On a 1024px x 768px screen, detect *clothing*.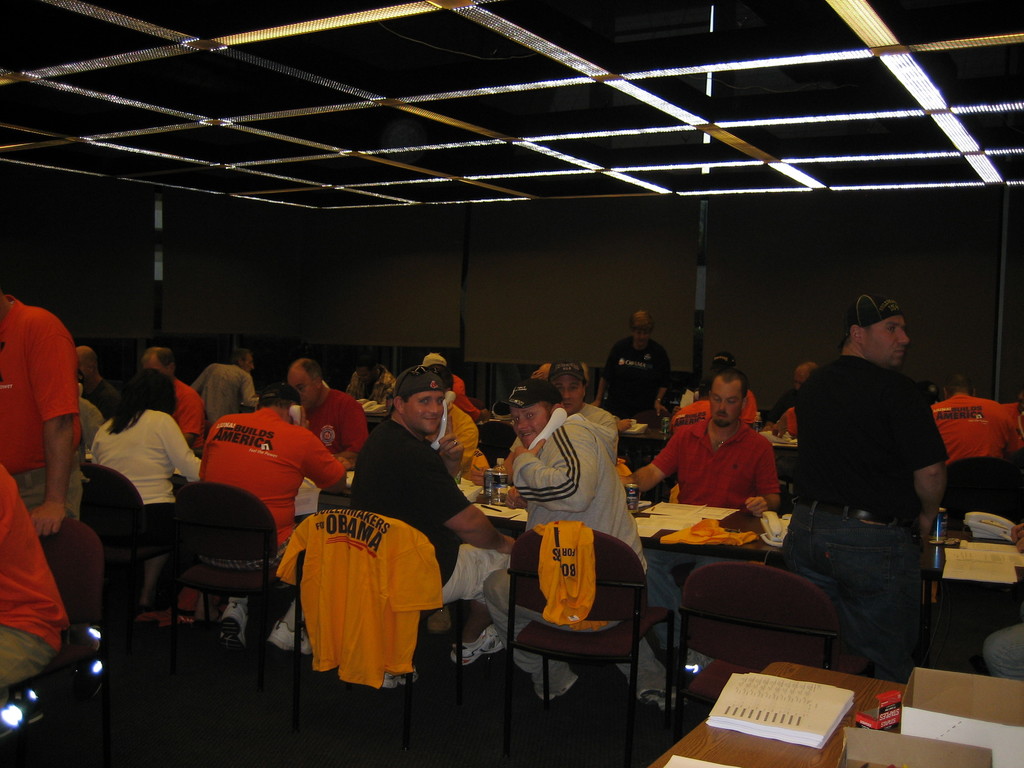
detection(604, 328, 677, 424).
